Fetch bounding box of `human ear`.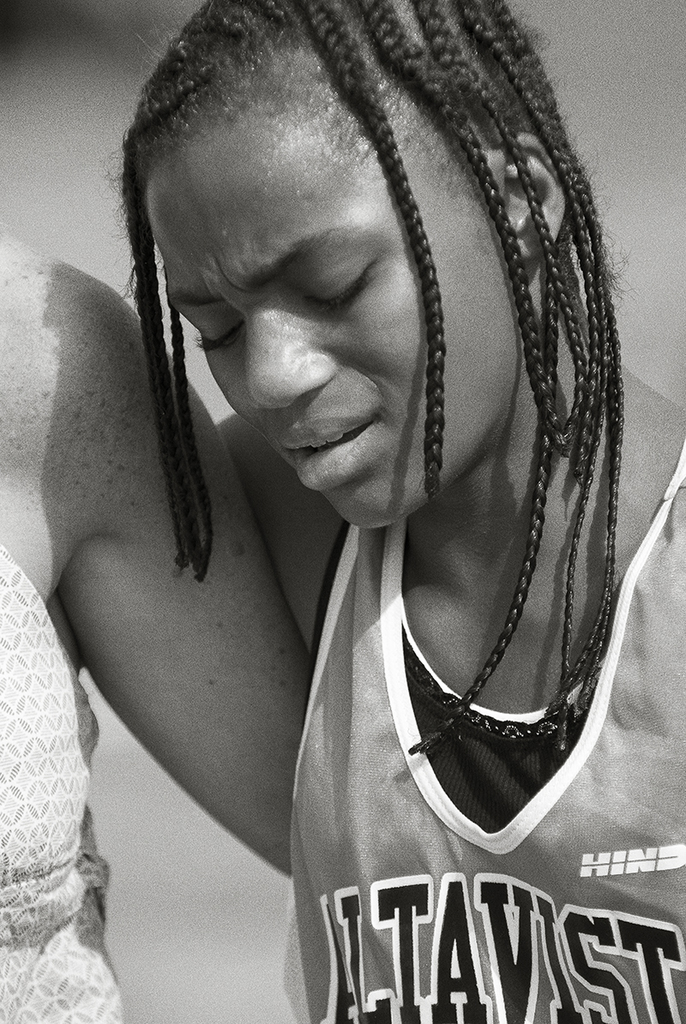
Bbox: select_region(496, 131, 565, 257).
